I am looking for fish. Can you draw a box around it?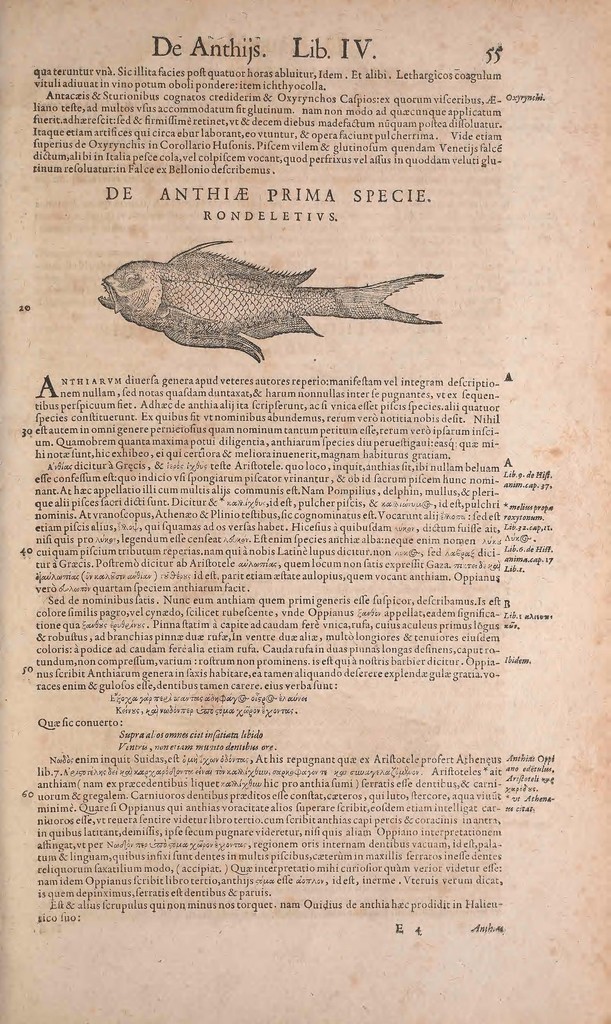
Sure, the bounding box is (x1=97, y1=217, x2=443, y2=348).
